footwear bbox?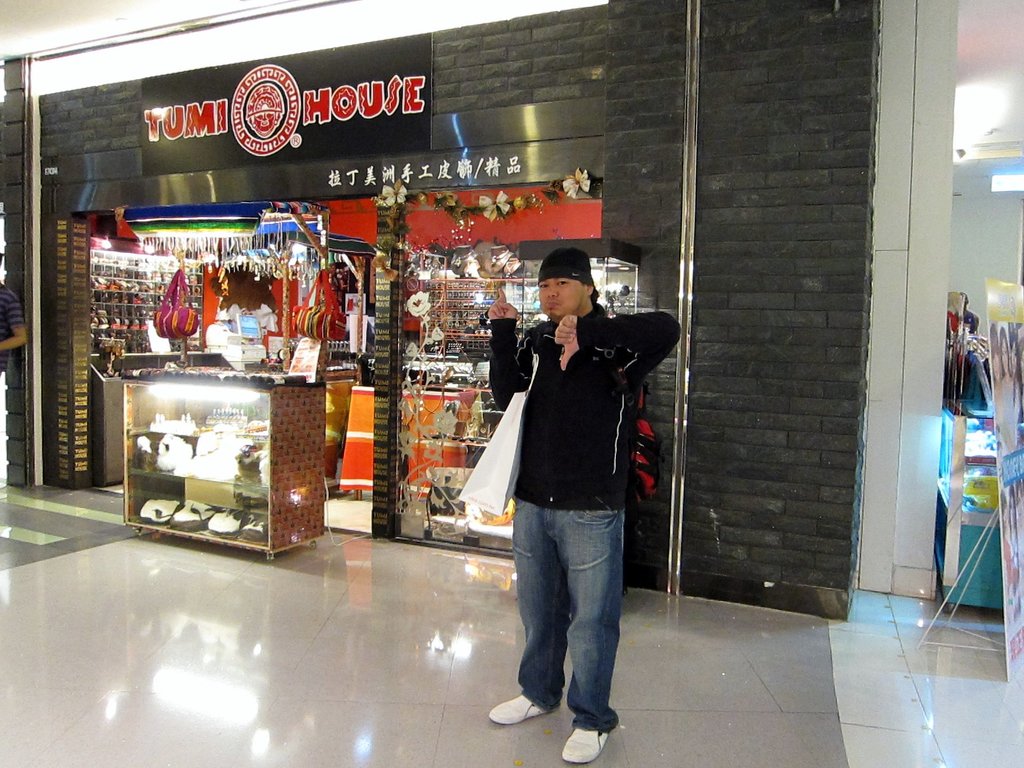
(489,693,543,725)
